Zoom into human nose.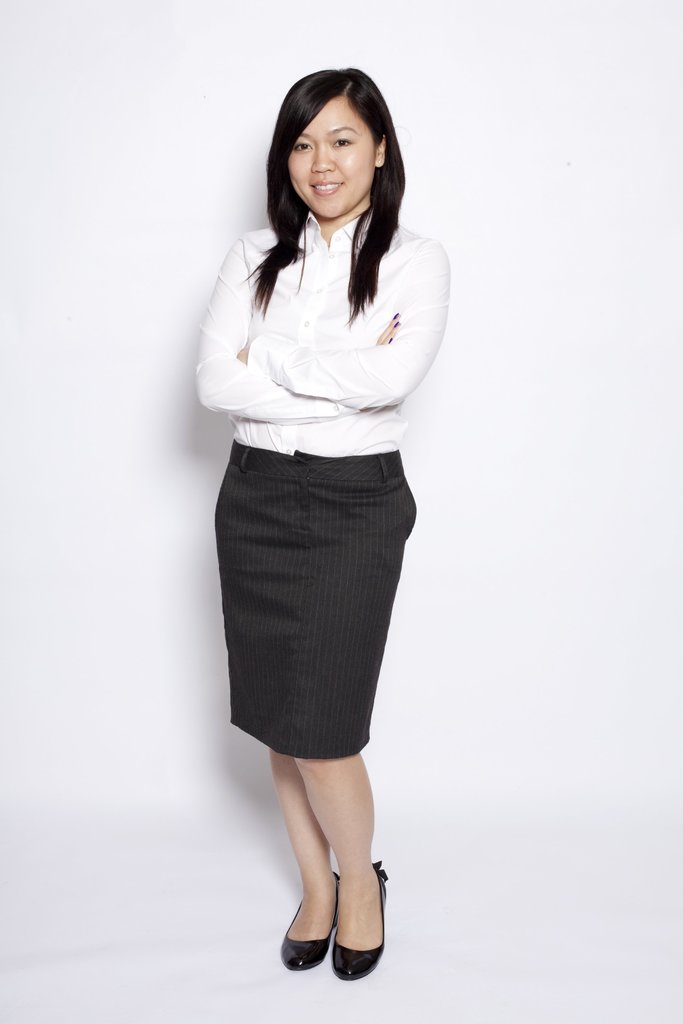
Zoom target: Rect(309, 144, 332, 173).
